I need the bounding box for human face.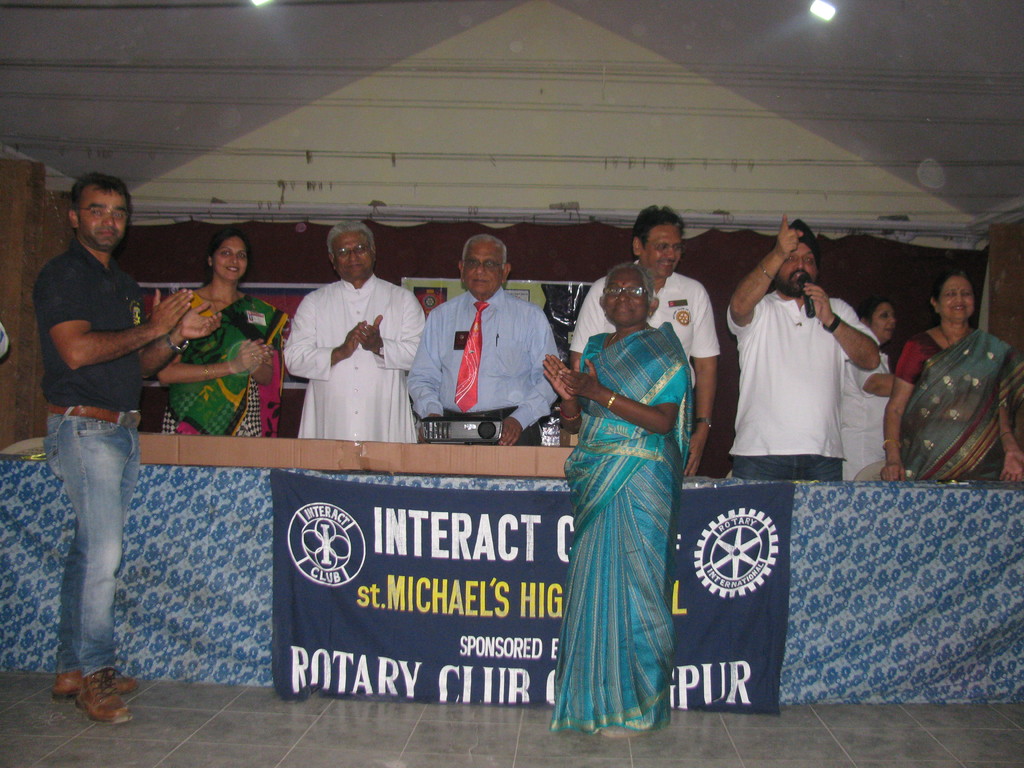
Here it is: 777,241,817,296.
